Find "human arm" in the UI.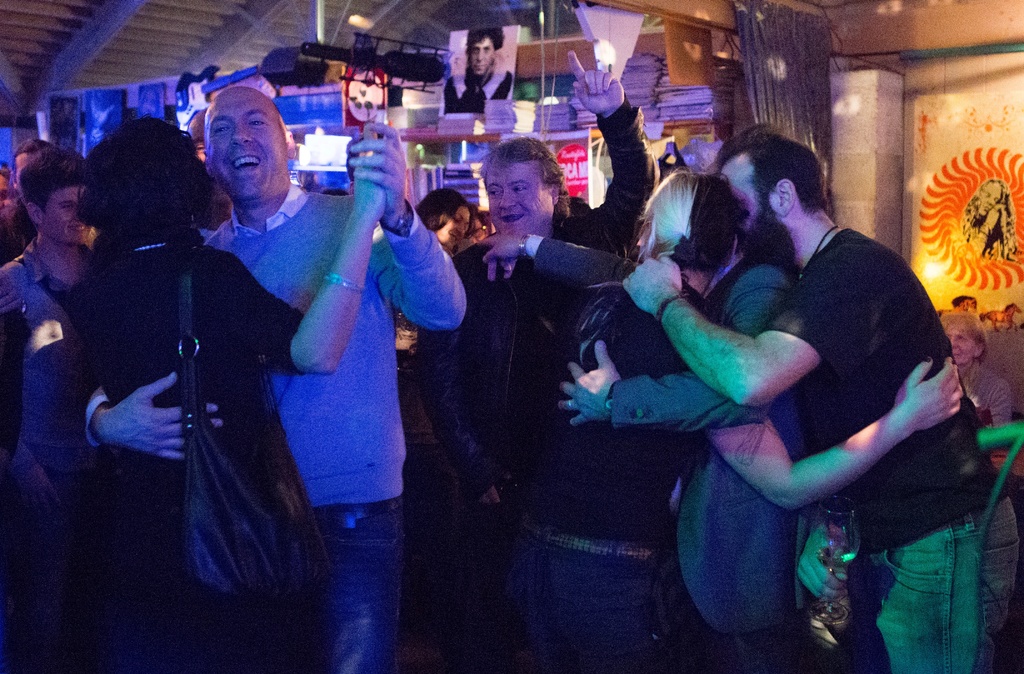
UI element at l=707, t=353, r=966, b=502.
